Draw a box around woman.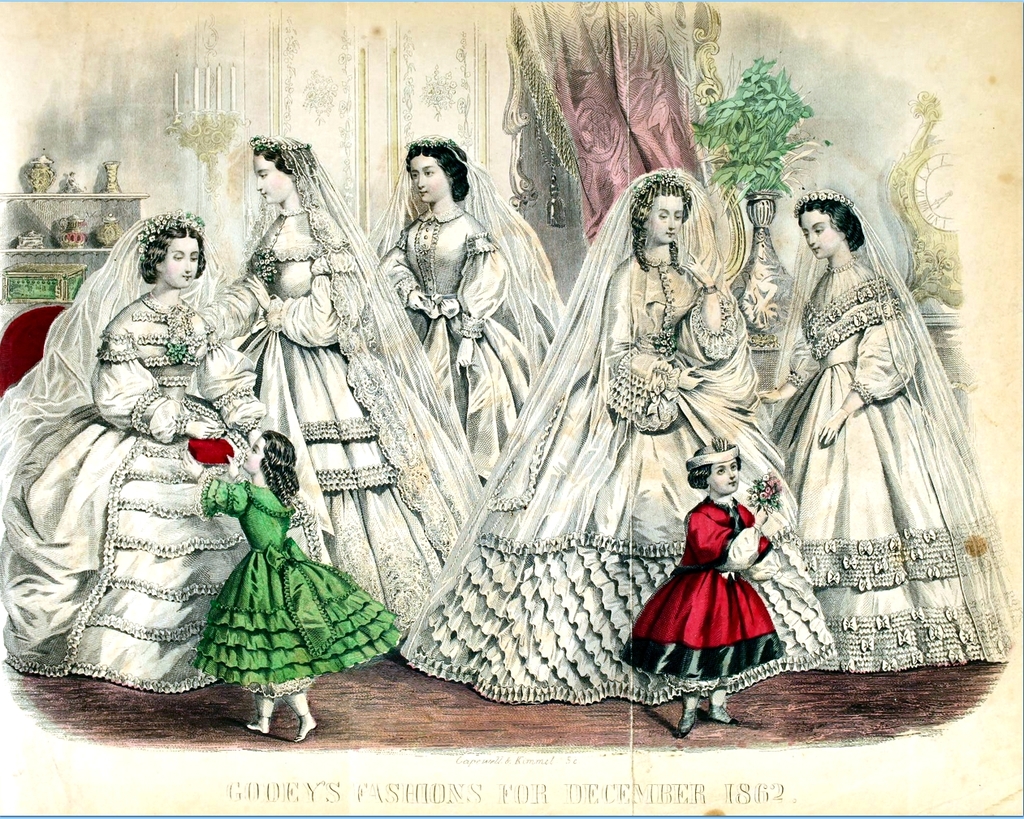
<bbox>771, 185, 1009, 666</bbox>.
